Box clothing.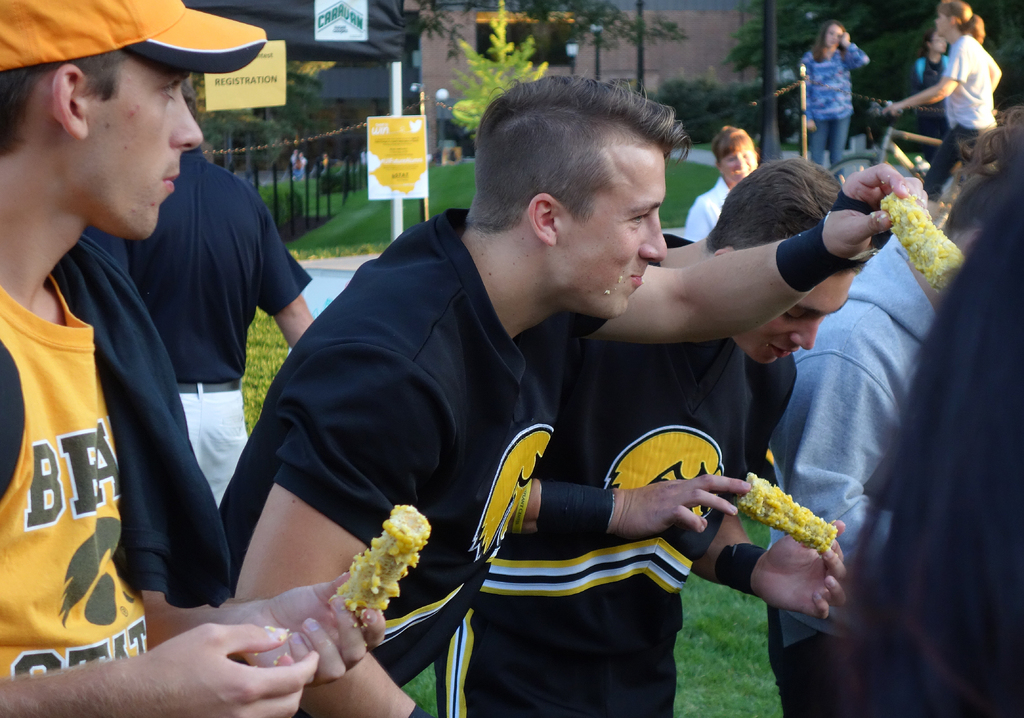
(left=434, top=230, right=804, bottom=717).
